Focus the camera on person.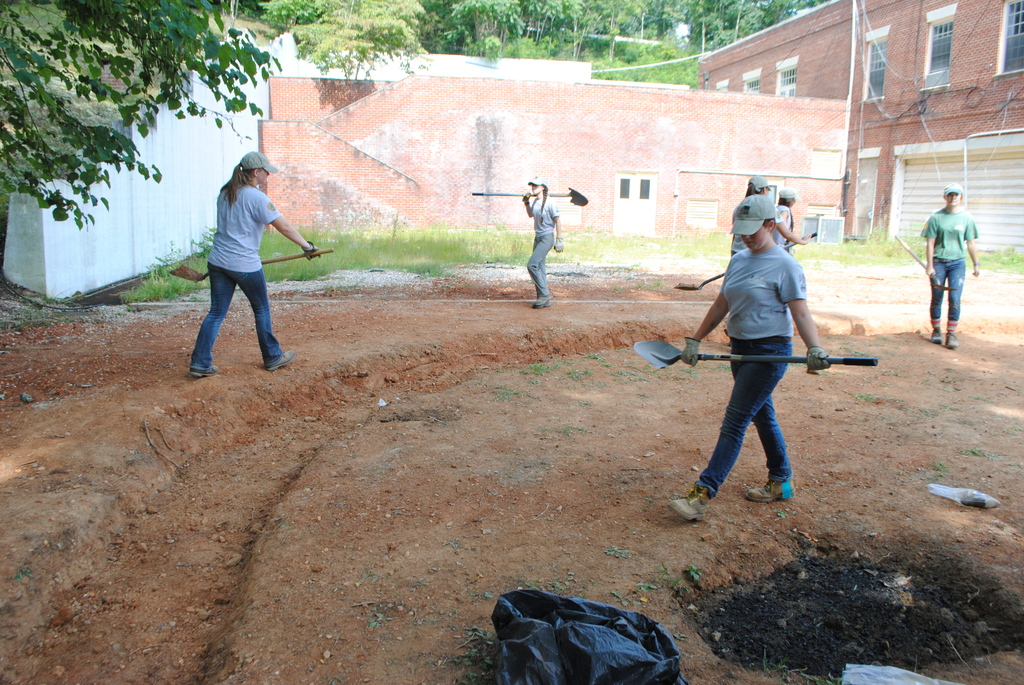
Focus region: (729, 175, 808, 252).
